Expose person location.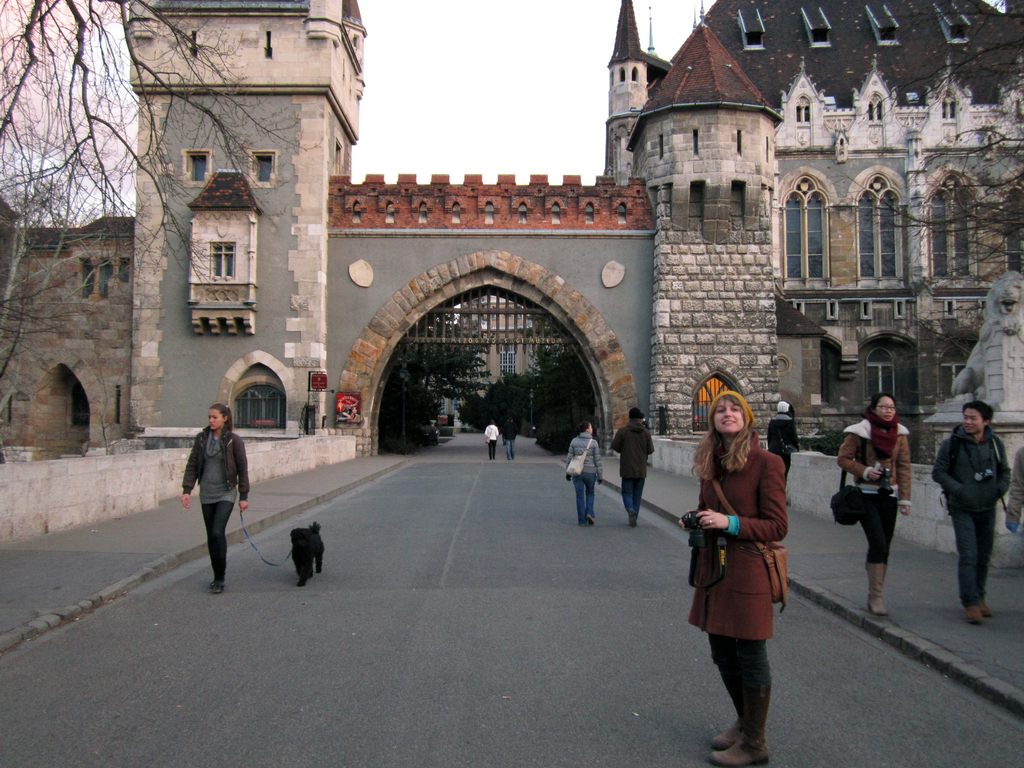
Exposed at <box>767,401,799,461</box>.
